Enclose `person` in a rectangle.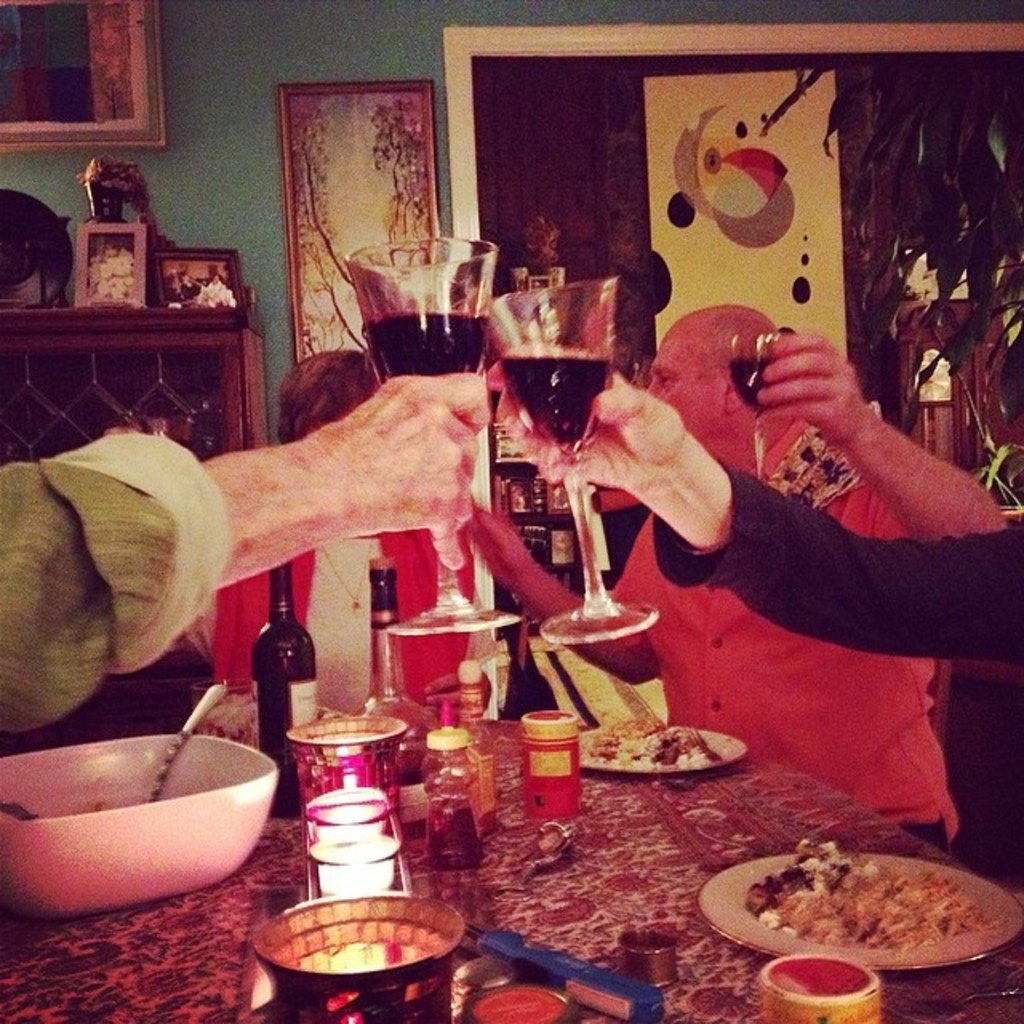
x1=0, y1=318, x2=504, y2=826.
